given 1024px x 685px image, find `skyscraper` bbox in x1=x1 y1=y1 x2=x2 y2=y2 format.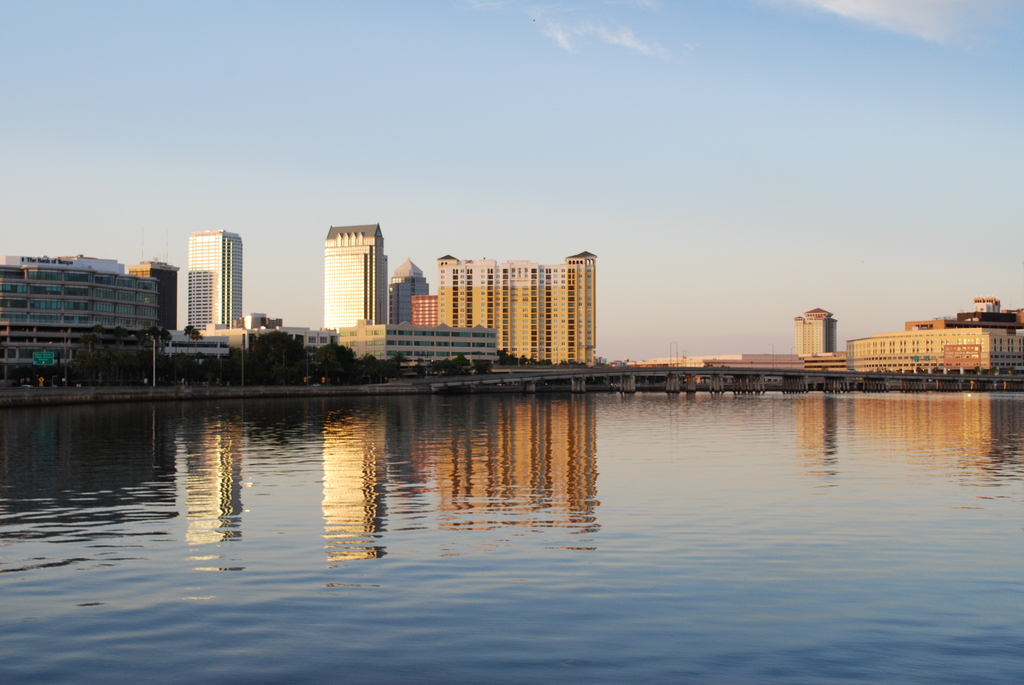
x1=431 y1=247 x2=598 y2=364.
